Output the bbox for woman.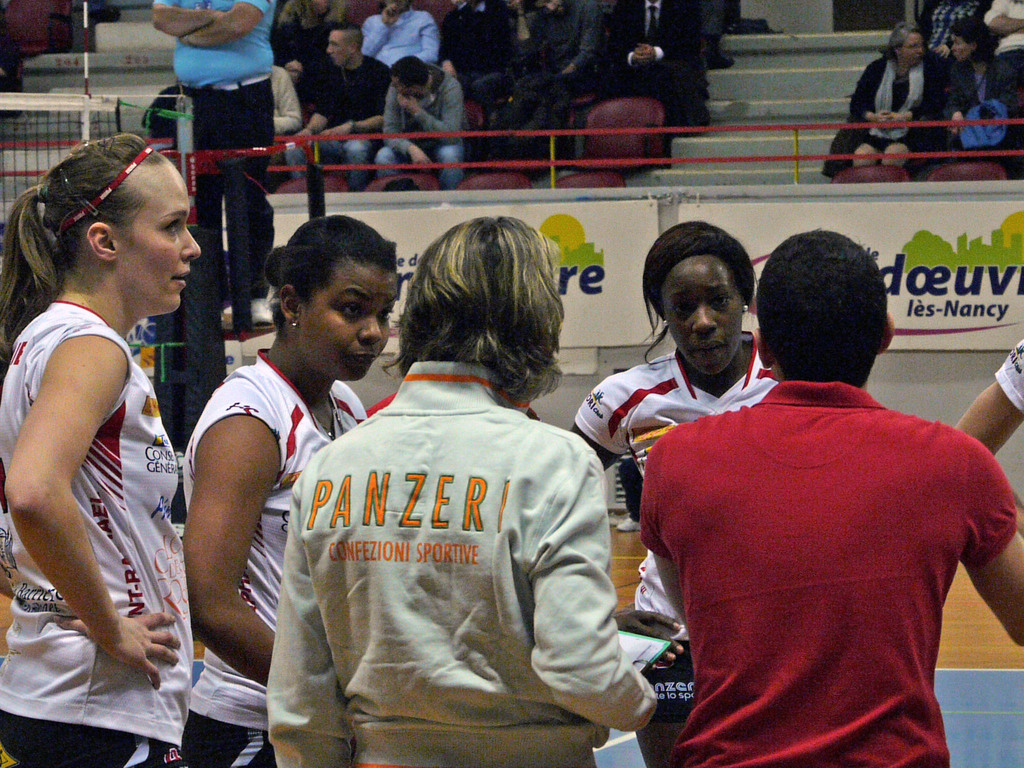
{"left": 557, "top": 221, "right": 776, "bottom": 767}.
